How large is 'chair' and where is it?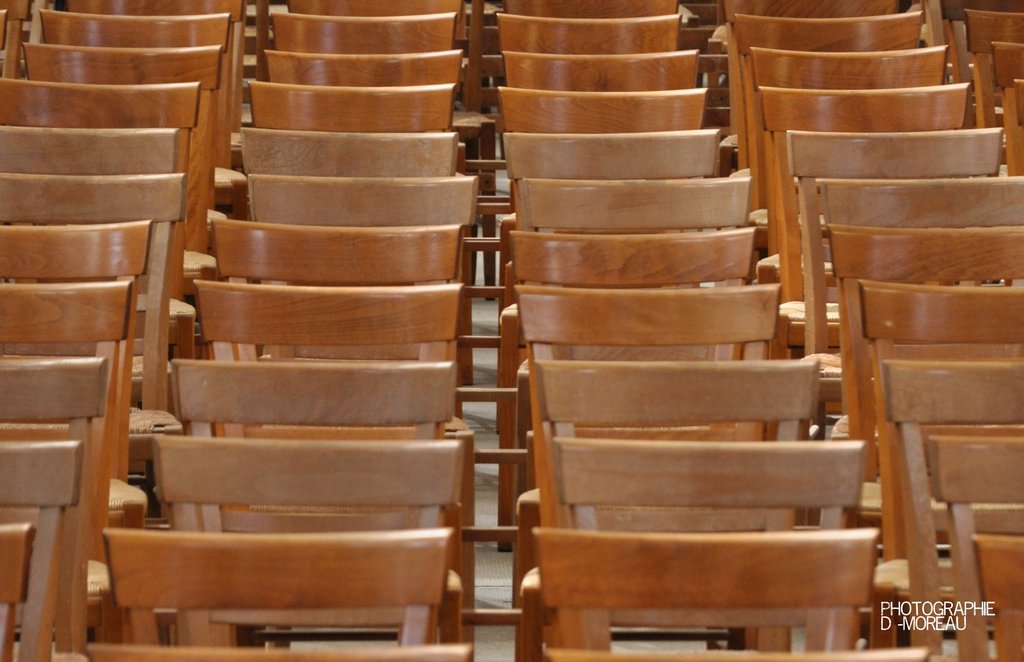
Bounding box: left=42, top=10, right=240, bottom=215.
